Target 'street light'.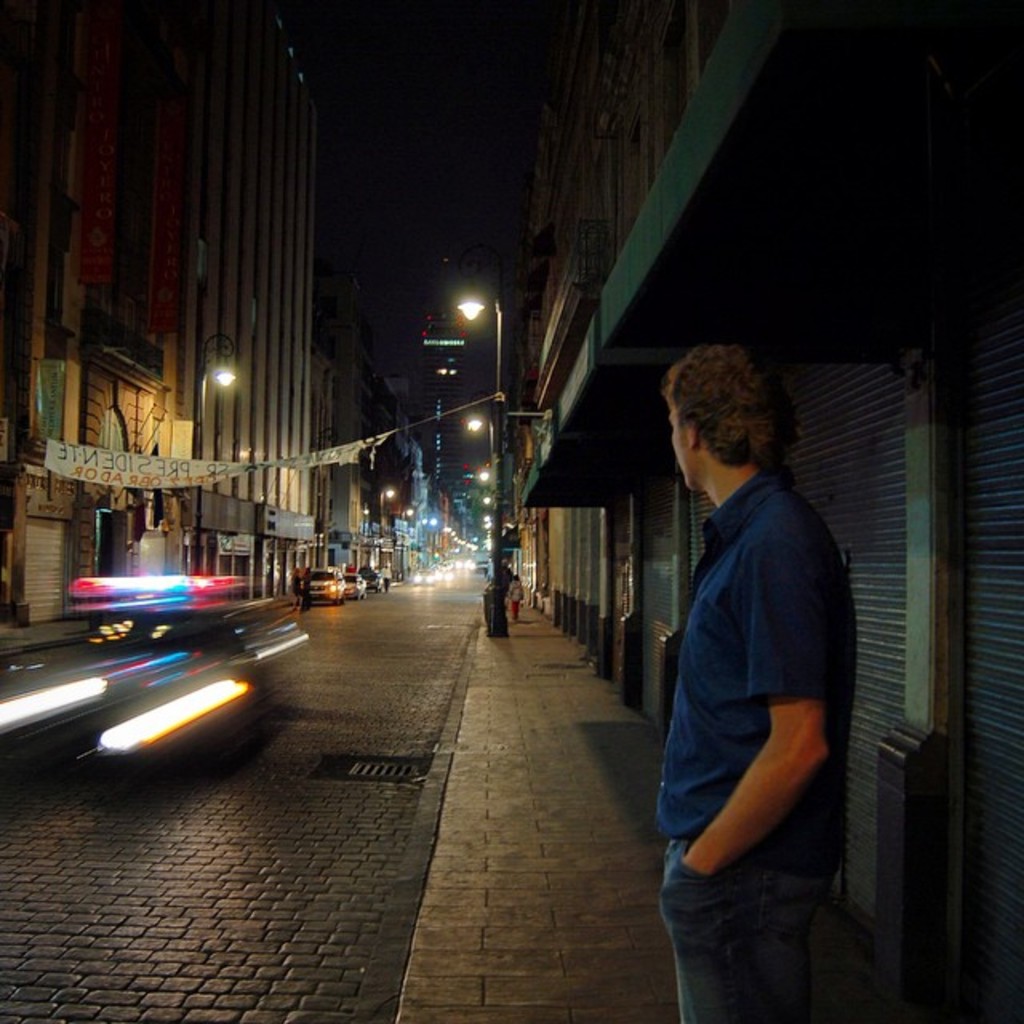
Target region: box(464, 394, 493, 467).
